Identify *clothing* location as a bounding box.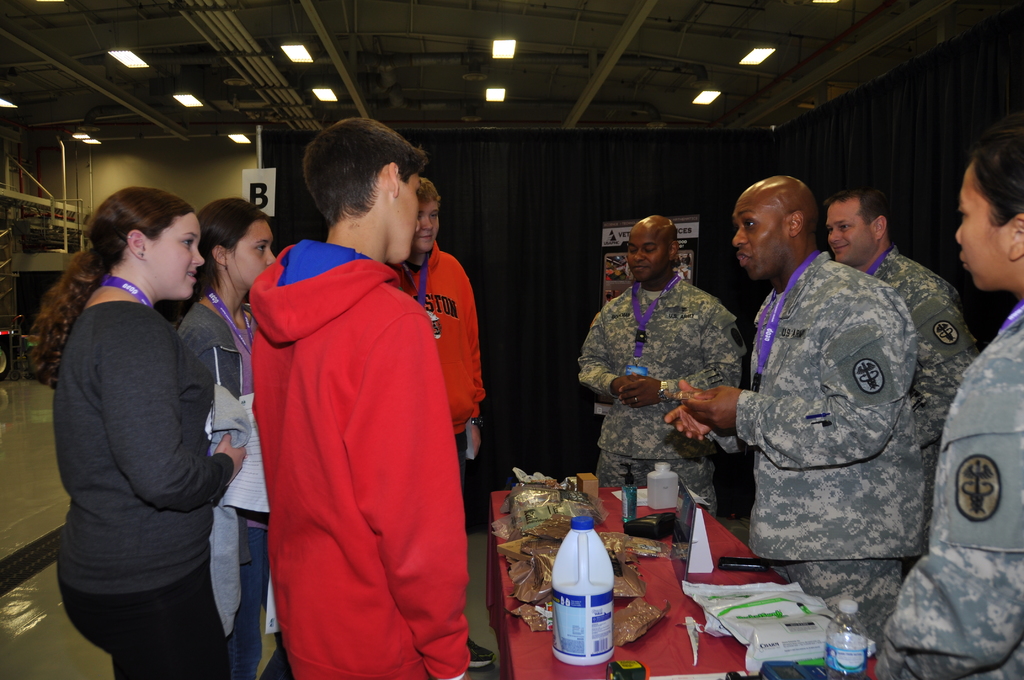
x1=580, y1=277, x2=743, y2=523.
